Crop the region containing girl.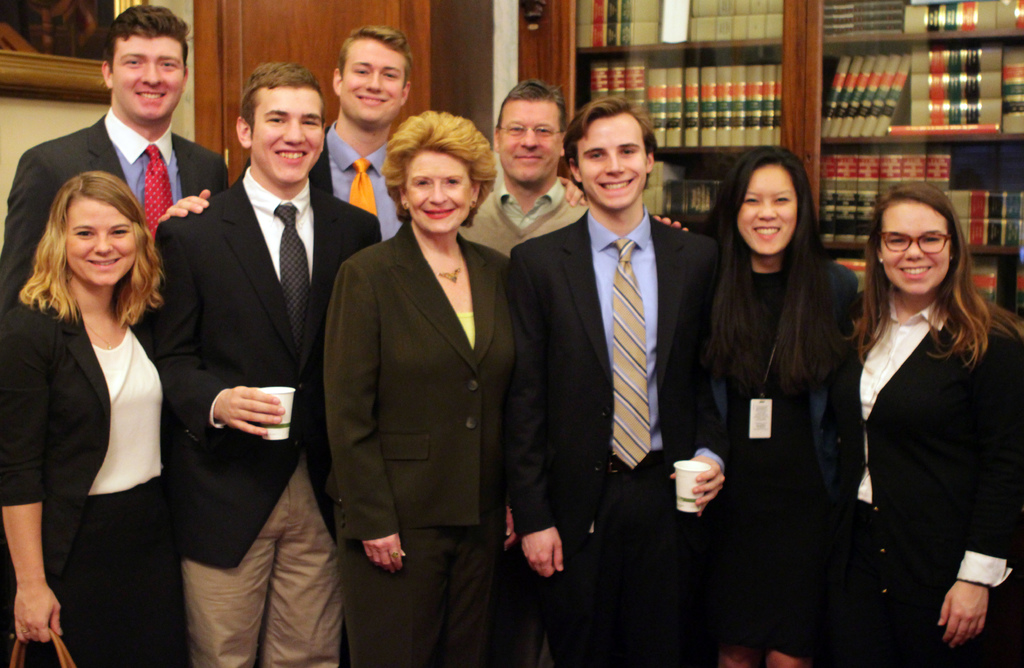
Crop region: [left=0, top=171, right=208, bottom=667].
